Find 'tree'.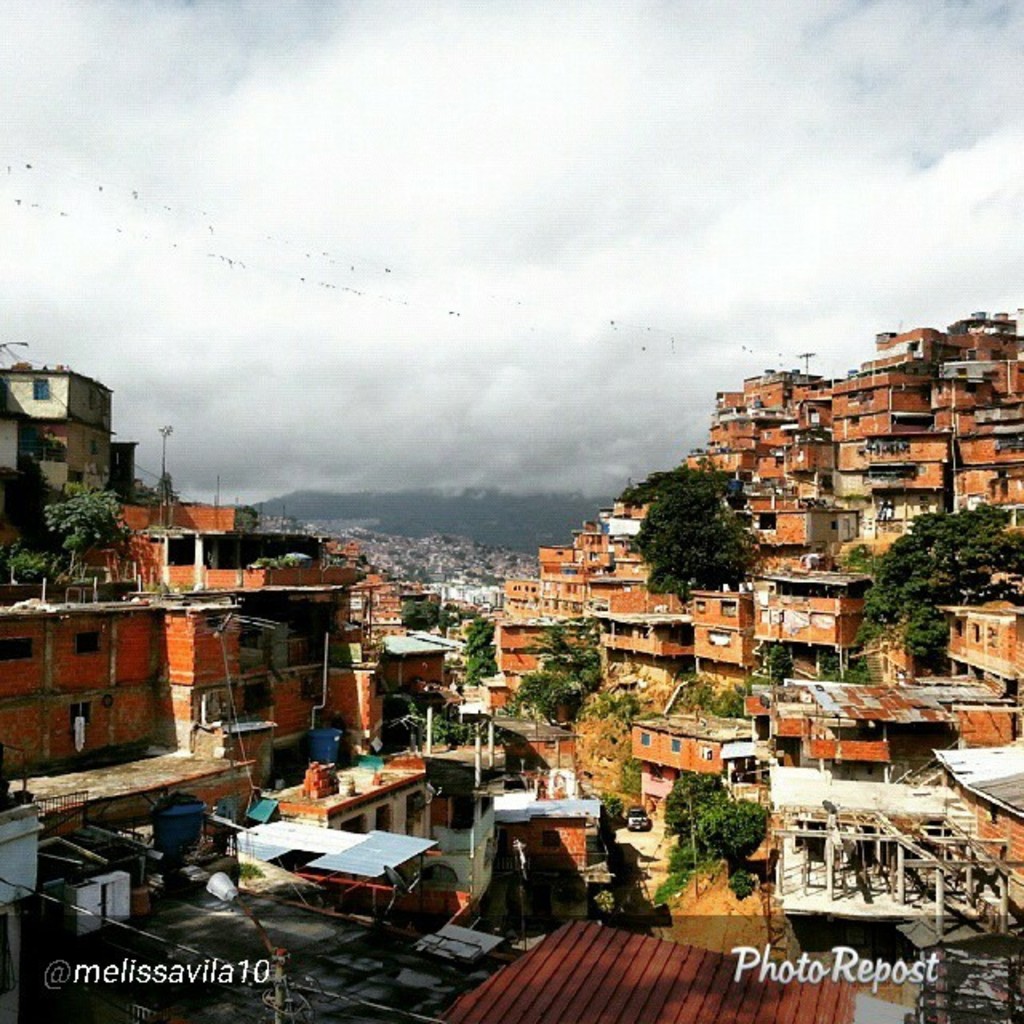
select_region(51, 477, 134, 576).
